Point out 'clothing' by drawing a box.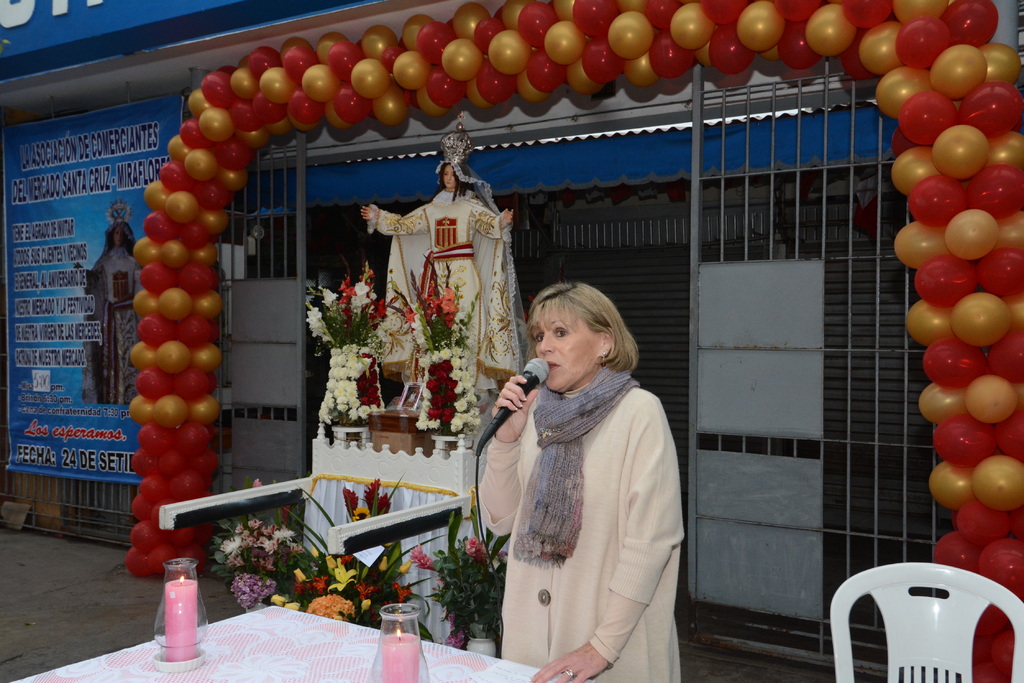
rect(366, 156, 534, 392).
